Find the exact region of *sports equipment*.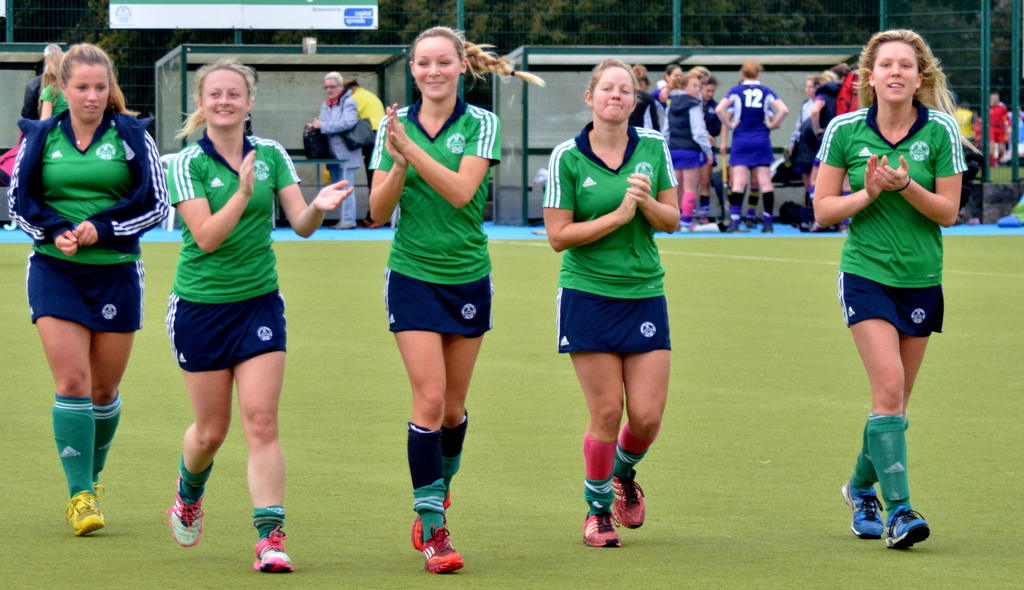
Exact region: region(581, 507, 623, 546).
